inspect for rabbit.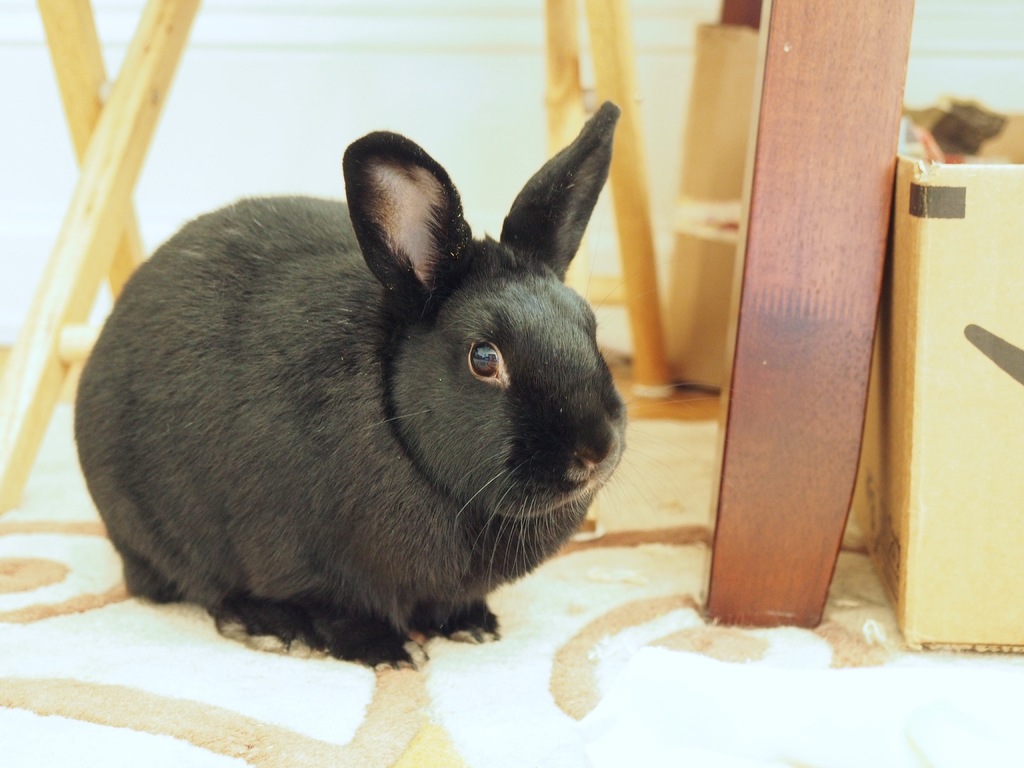
Inspection: x1=71 y1=102 x2=719 y2=676.
